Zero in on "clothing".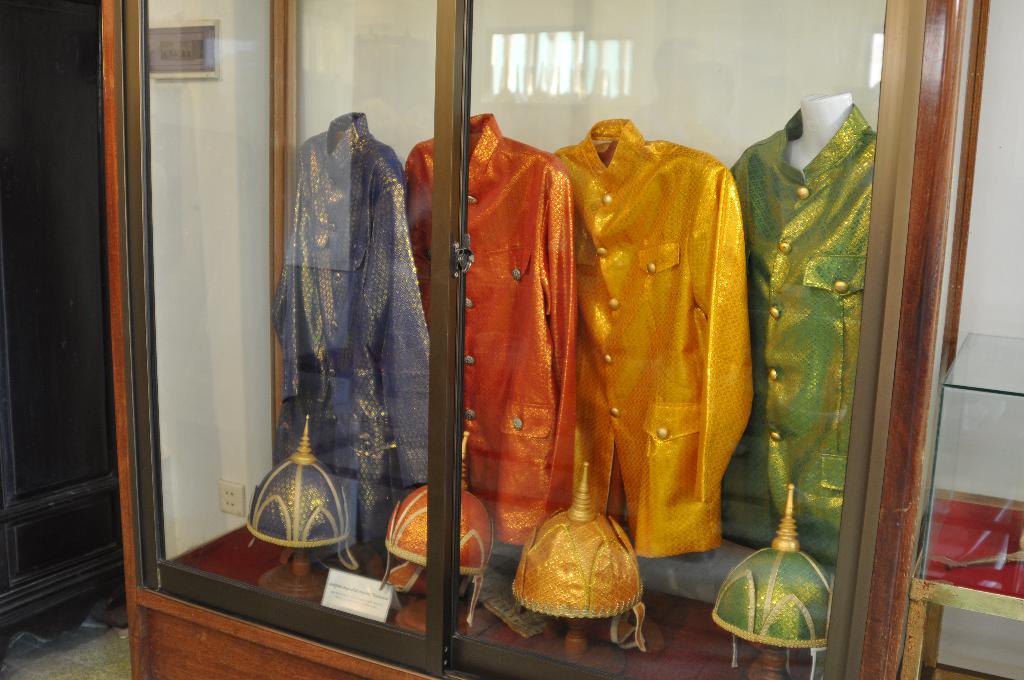
Zeroed in: x1=274 y1=114 x2=430 y2=563.
